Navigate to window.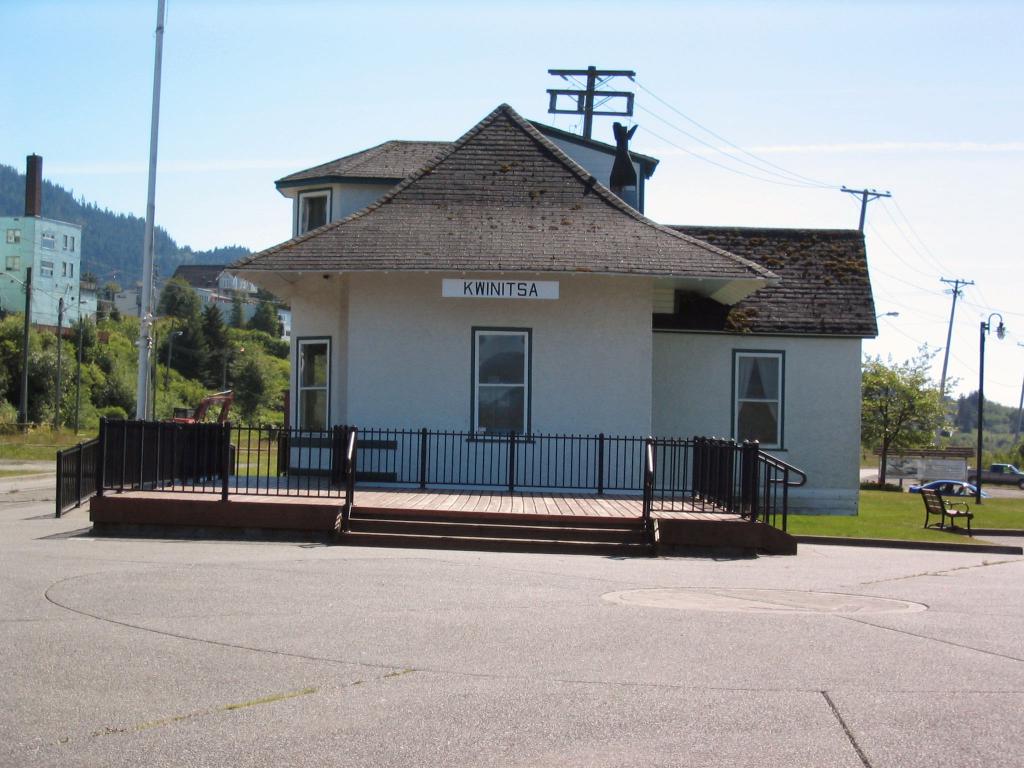
Navigation target: 38:259:54:276.
